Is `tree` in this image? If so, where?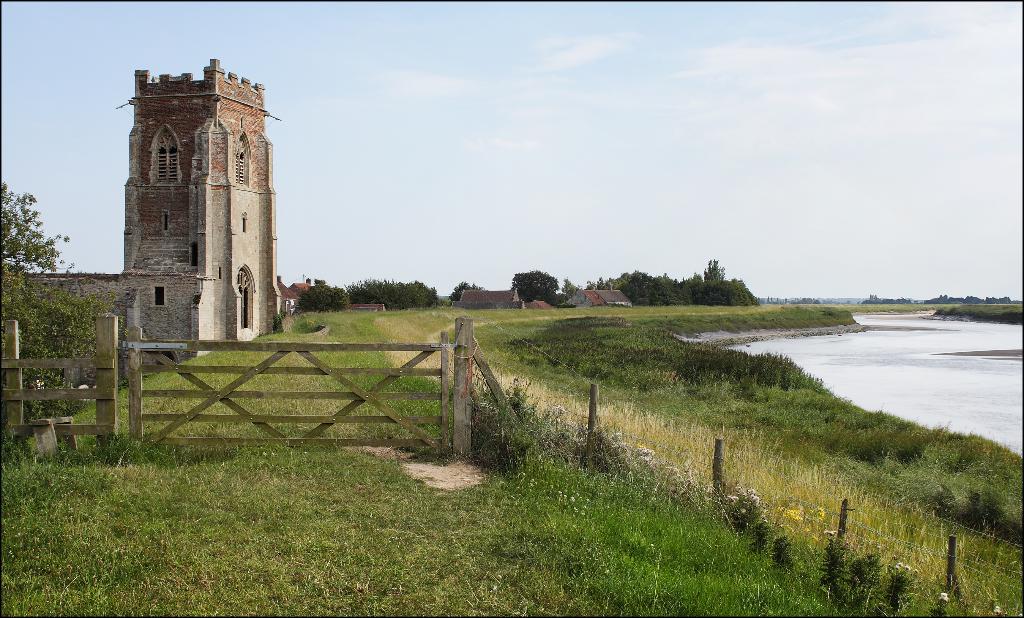
Yes, at 0:136:1023:617.
